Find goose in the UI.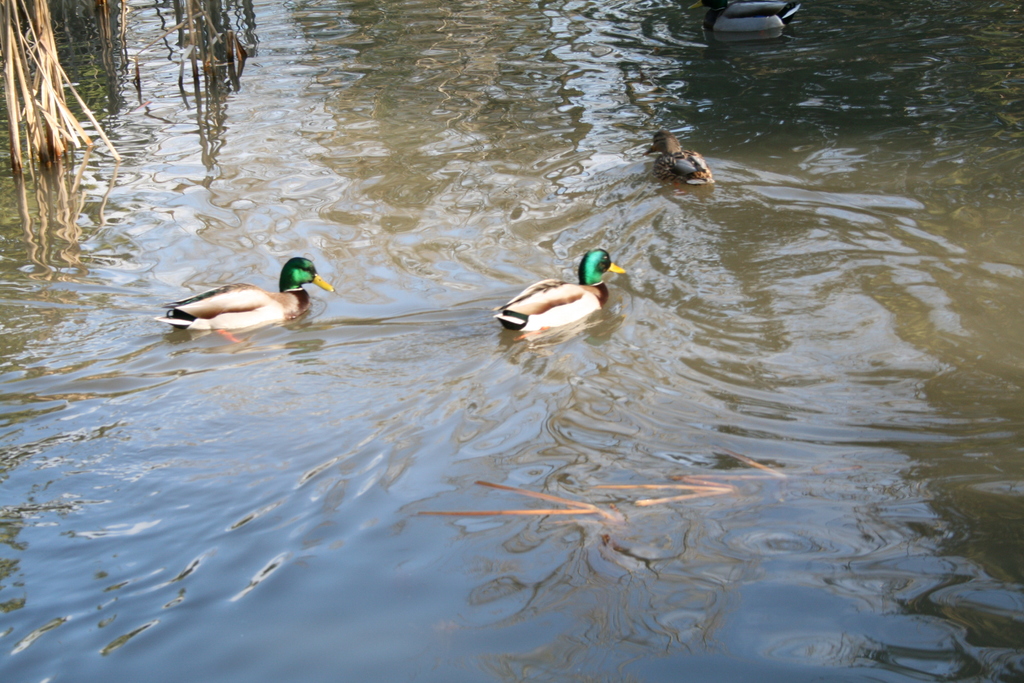
UI element at {"x1": 154, "y1": 257, "x2": 329, "y2": 343}.
